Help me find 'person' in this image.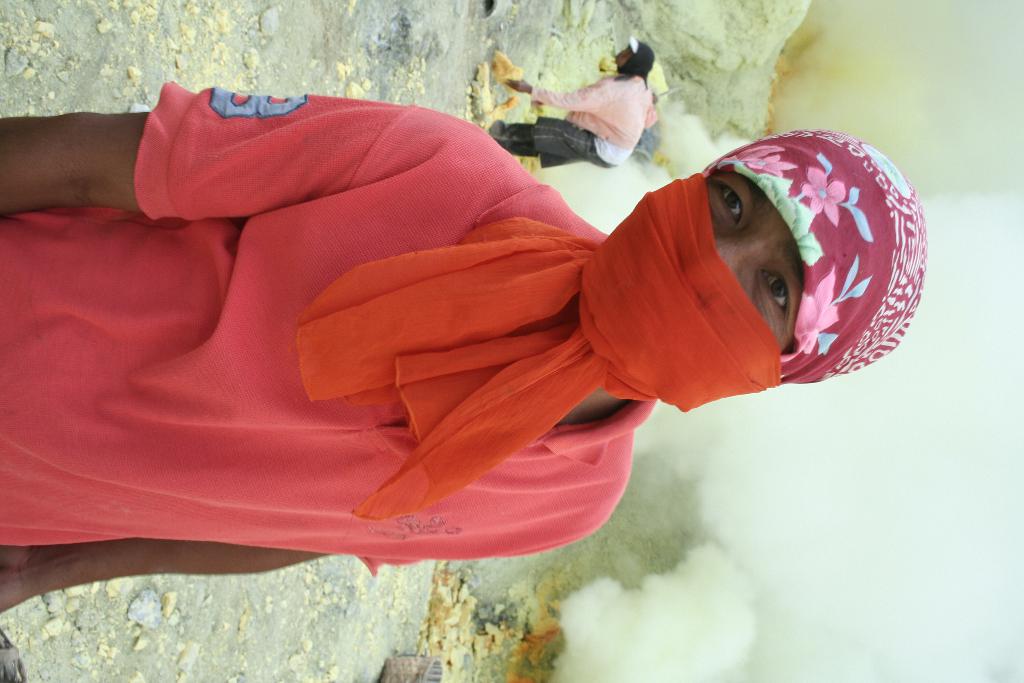
Found it: (483,31,654,174).
